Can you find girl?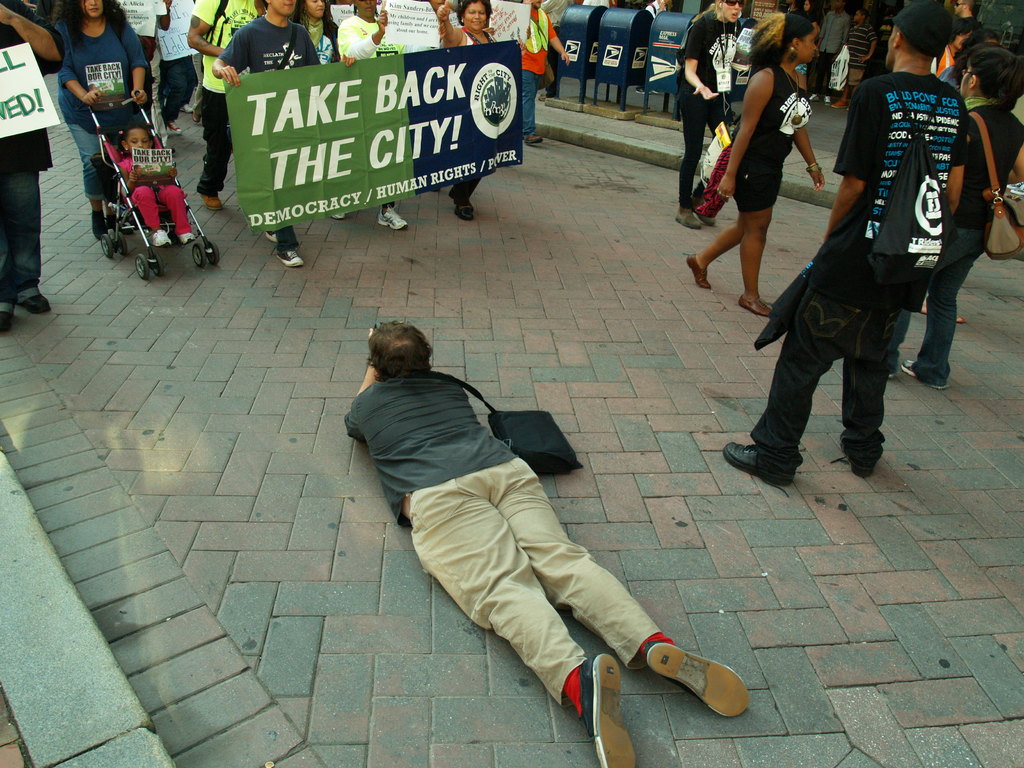
Yes, bounding box: [682,4,822,316].
